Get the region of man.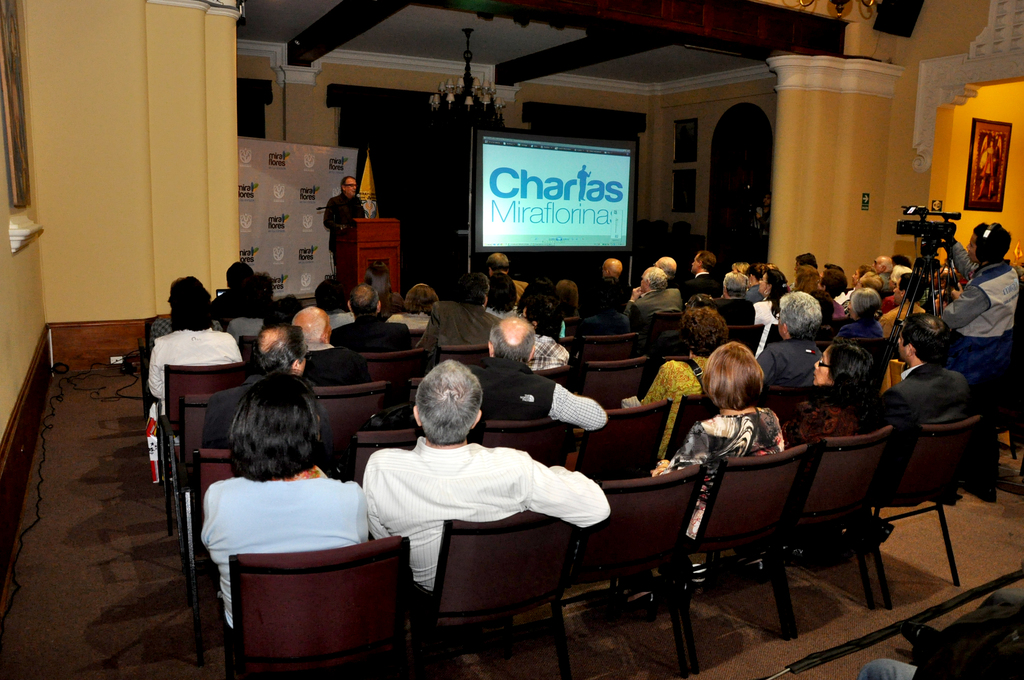
324, 174, 366, 267.
